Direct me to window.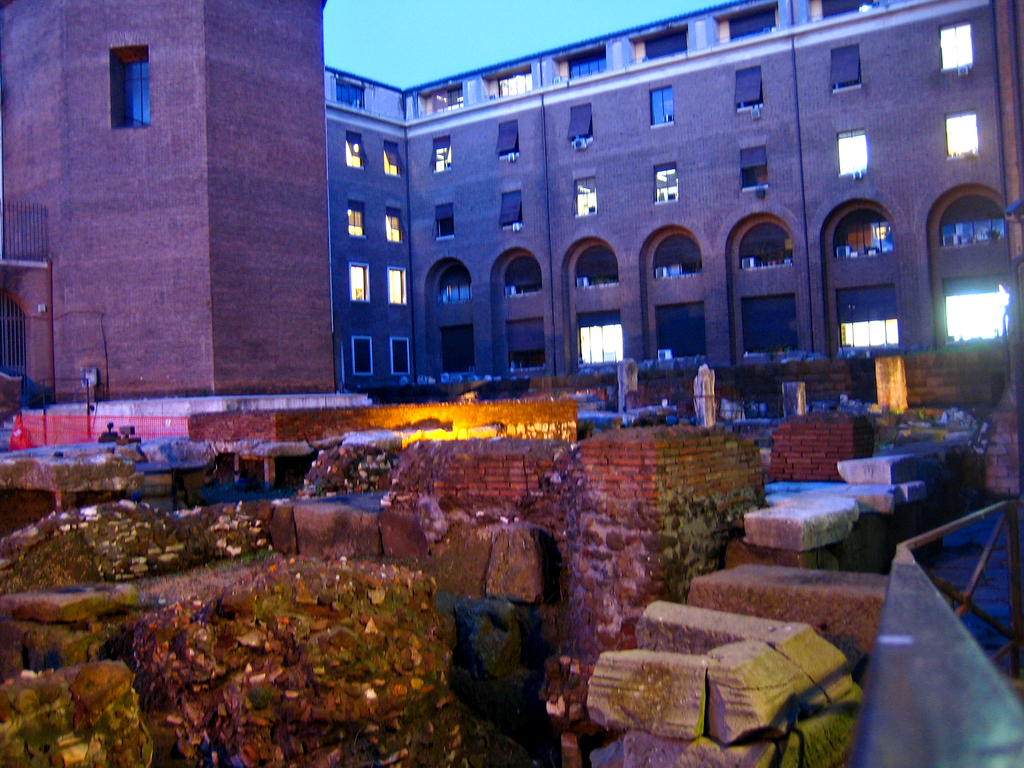
Direction: 386/208/400/244.
